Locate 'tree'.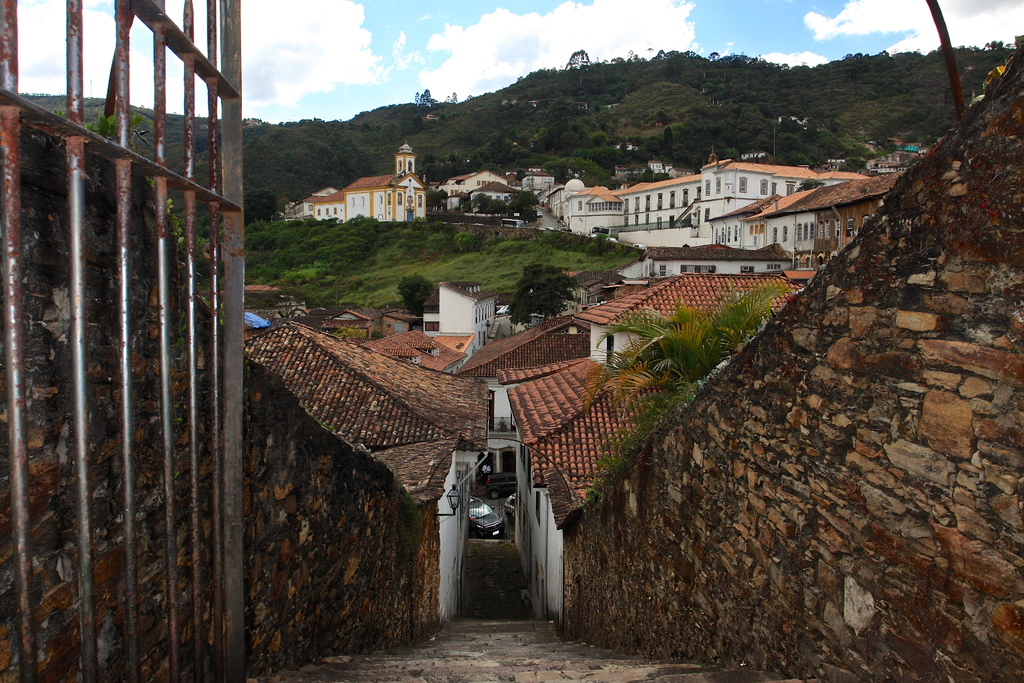
Bounding box: {"x1": 513, "y1": 170, "x2": 527, "y2": 185}.
